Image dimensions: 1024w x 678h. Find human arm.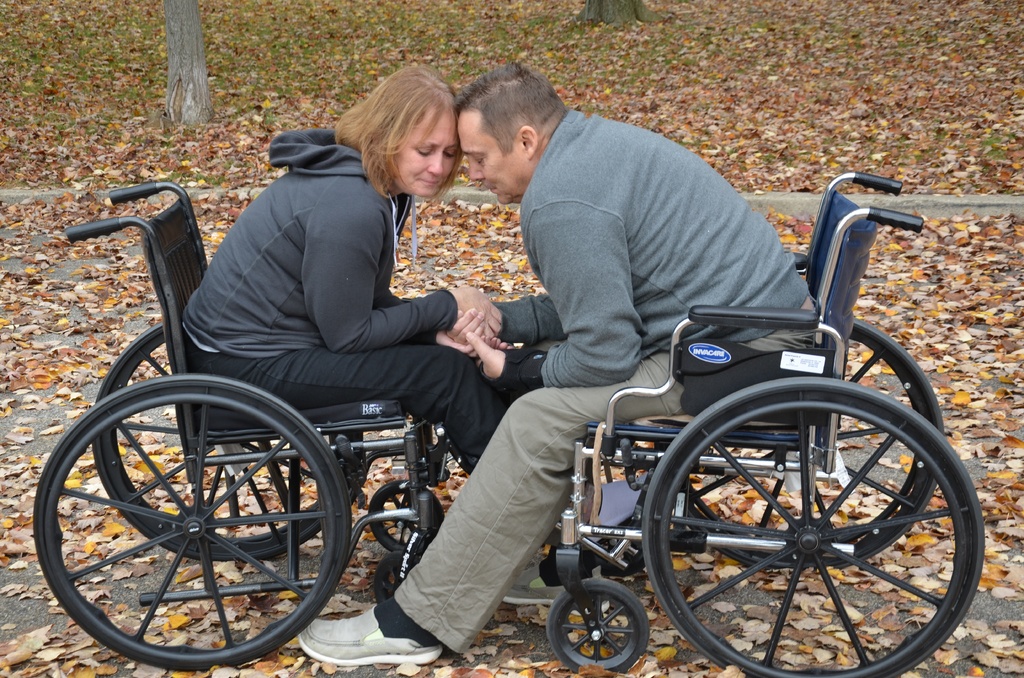
[383,245,476,355].
